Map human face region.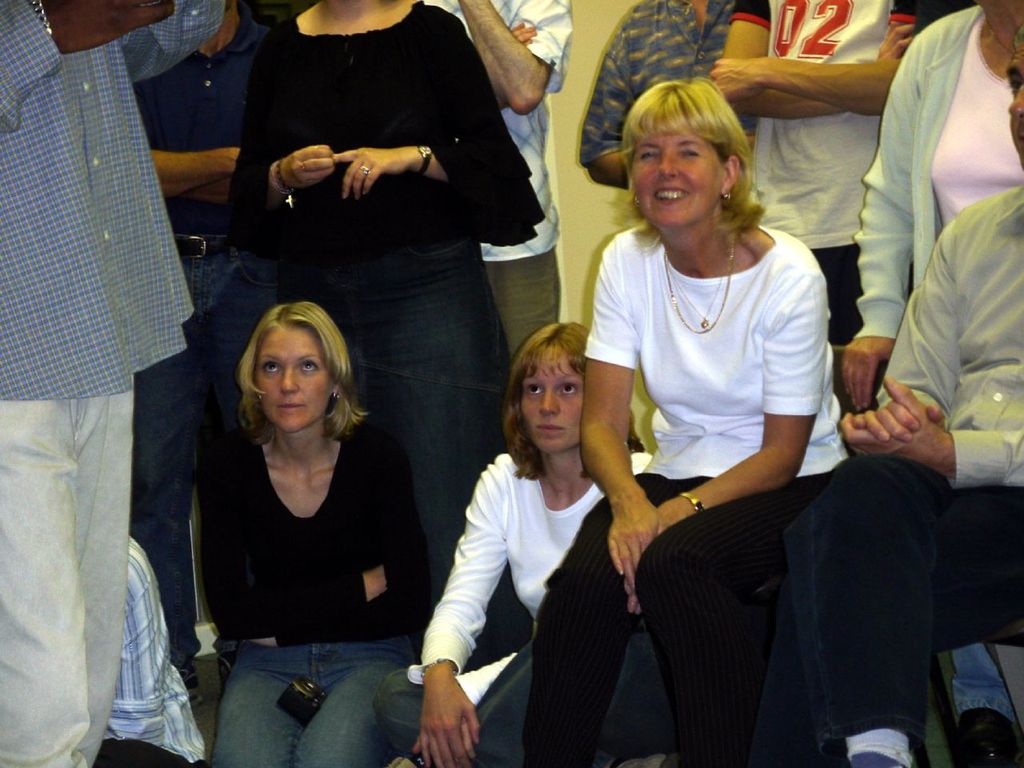
Mapped to pyautogui.locateOnScreen(255, 327, 331, 429).
